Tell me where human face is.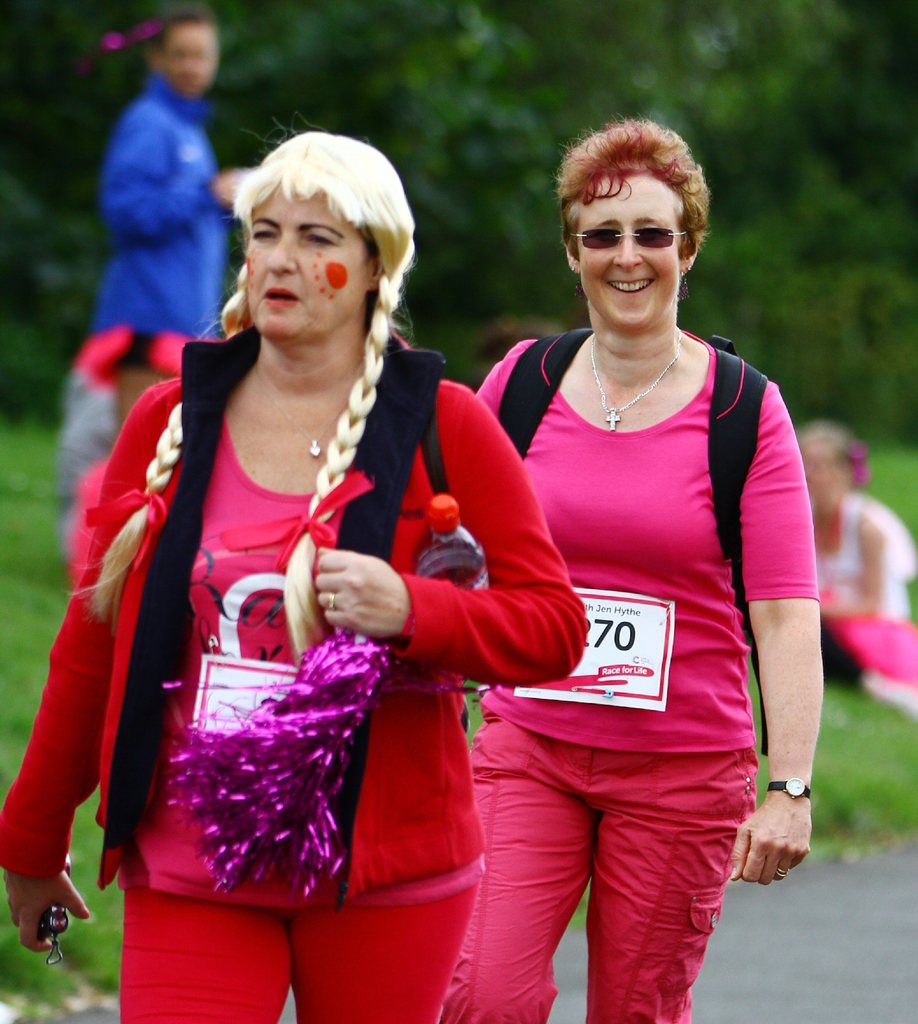
human face is at (left=807, top=440, right=835, bottom=528).
